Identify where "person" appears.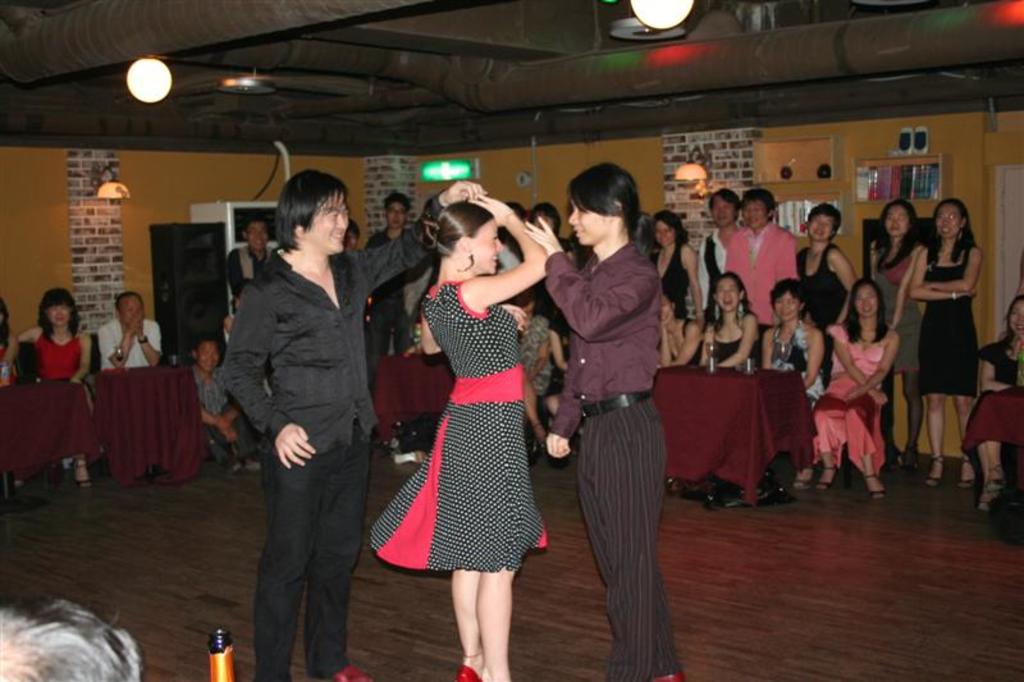
Appears at <box>765,276,828,495</box>.
